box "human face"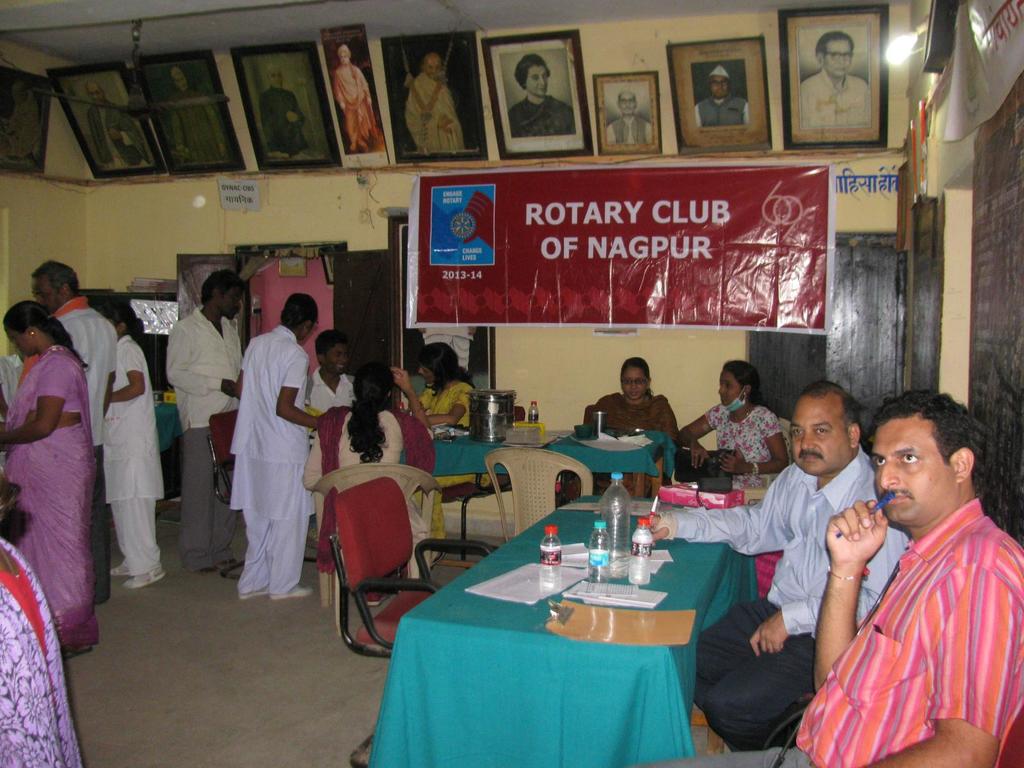
<box>619,366,653,399</box>
